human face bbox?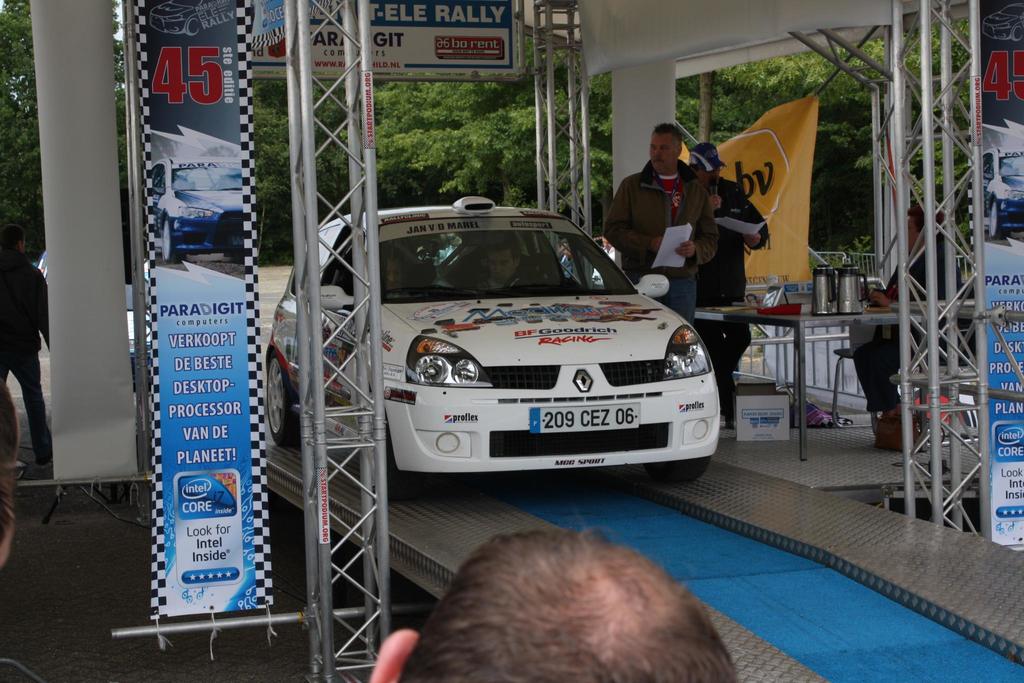
select_region(388, 258, 403, 287)
